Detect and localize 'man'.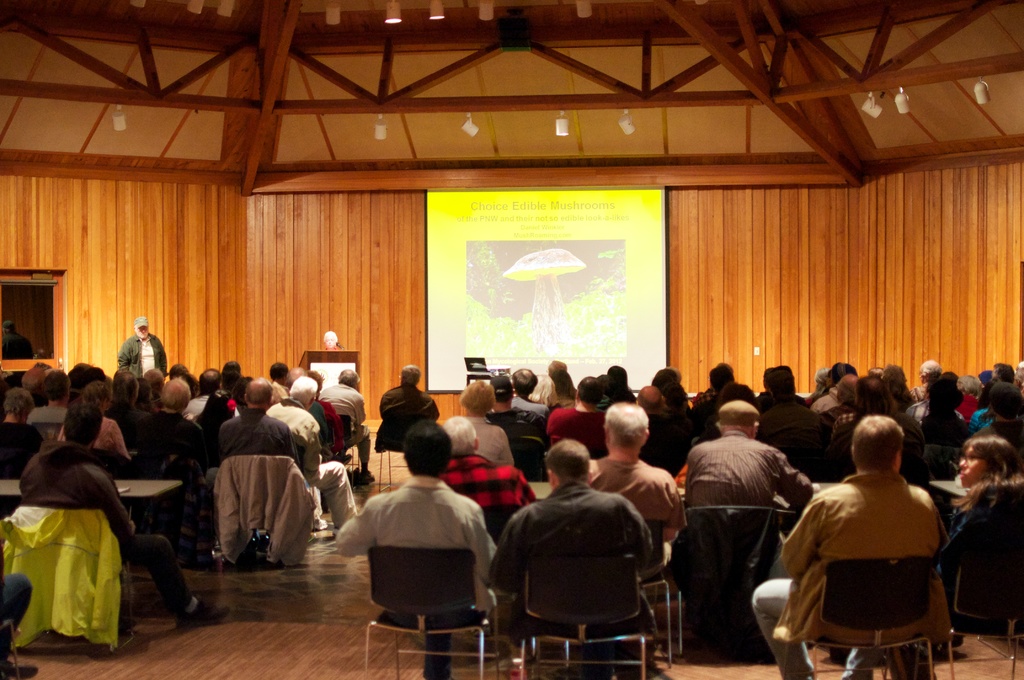
Localized at select_region(691, 393, 803, 511).
